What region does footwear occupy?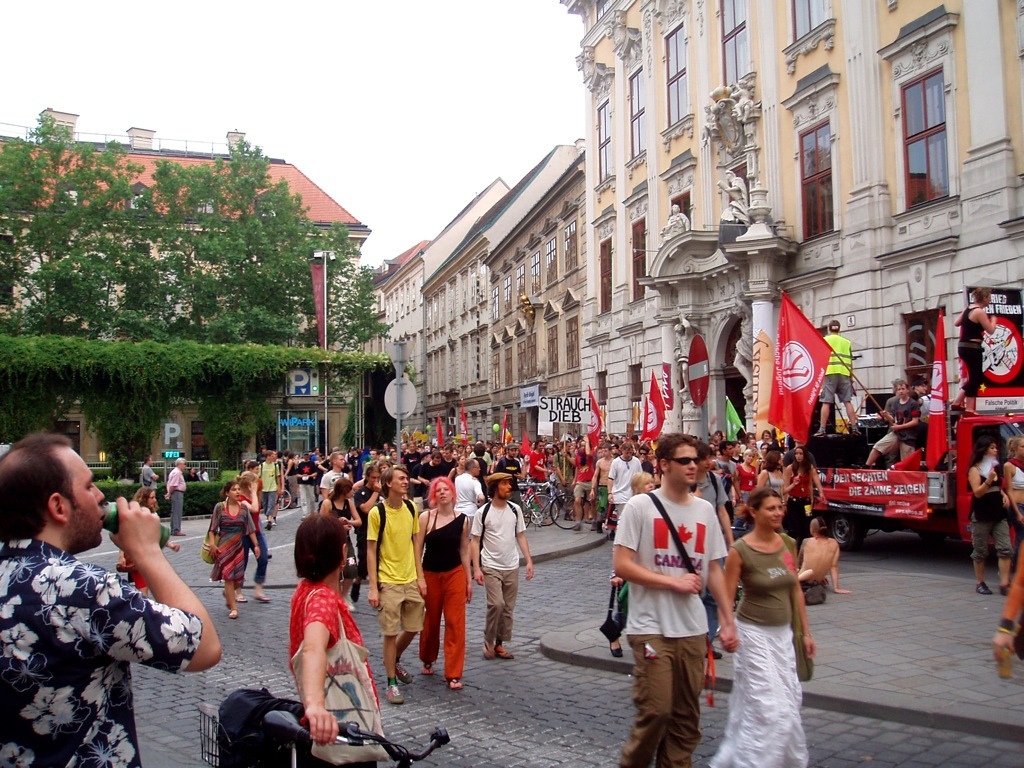
<bbox>498, 643, 518, 664</bbox>.
